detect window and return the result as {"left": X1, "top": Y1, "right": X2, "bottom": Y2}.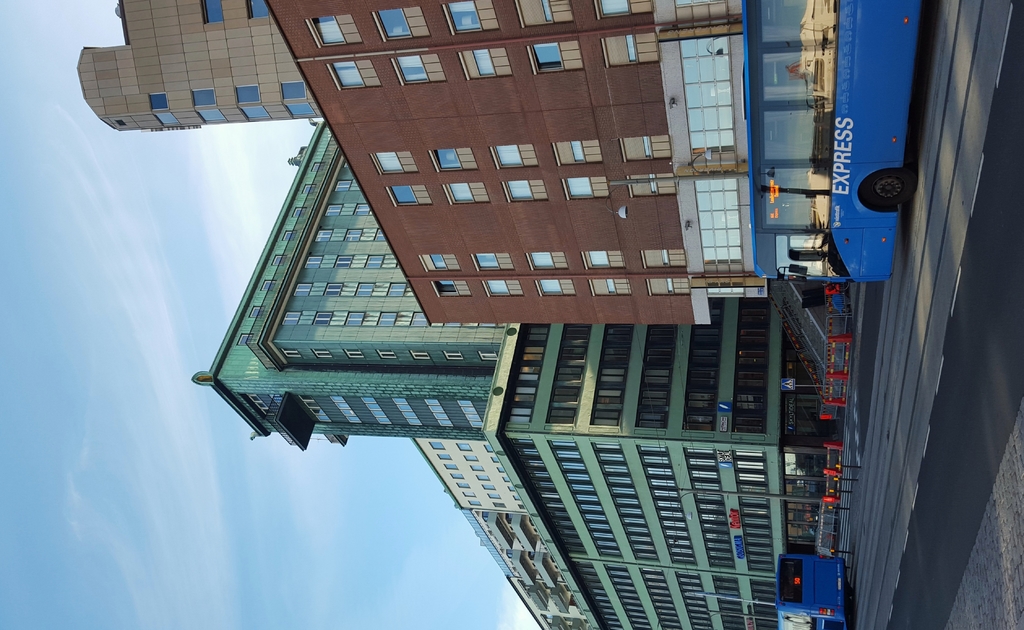
{"left": 410, "top": 352, "right": 432, "bottom": 360}.
